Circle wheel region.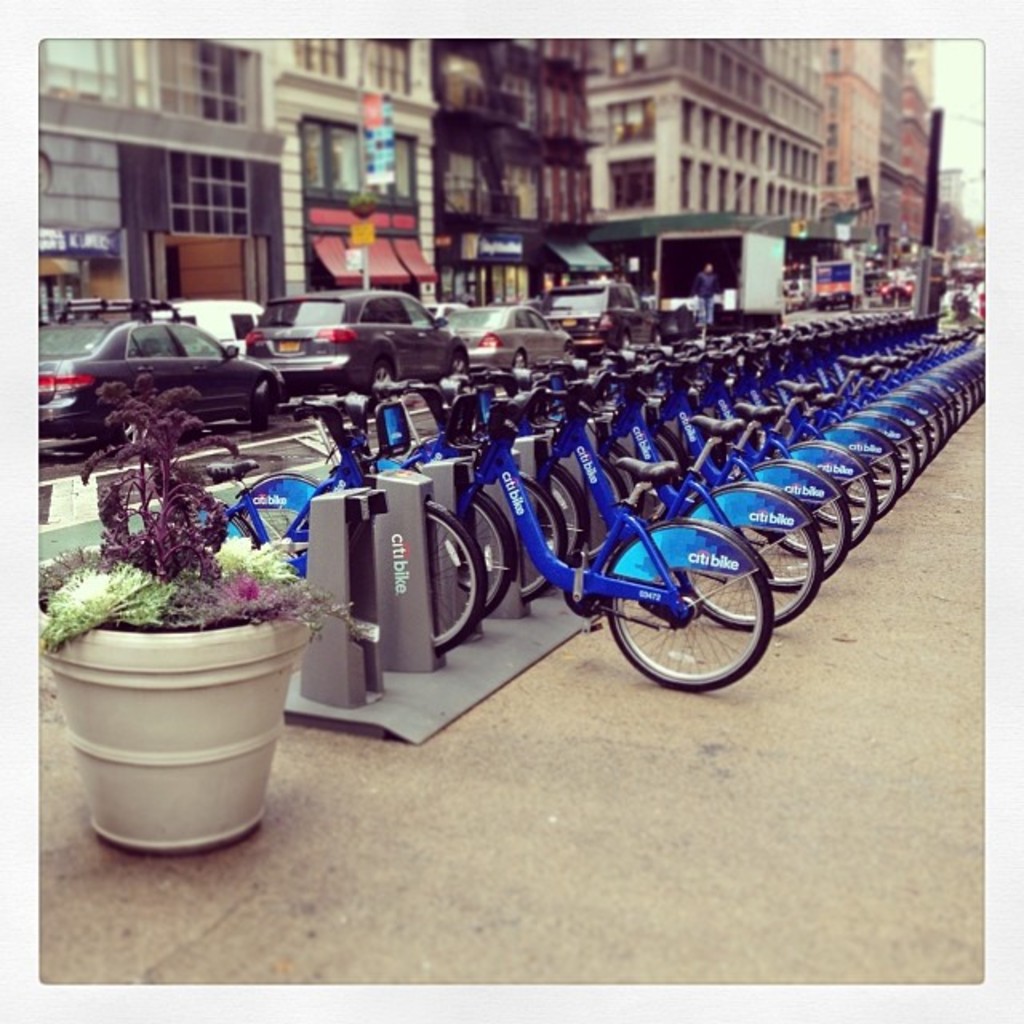
Region: bbox(547, 459, 595, 562).
